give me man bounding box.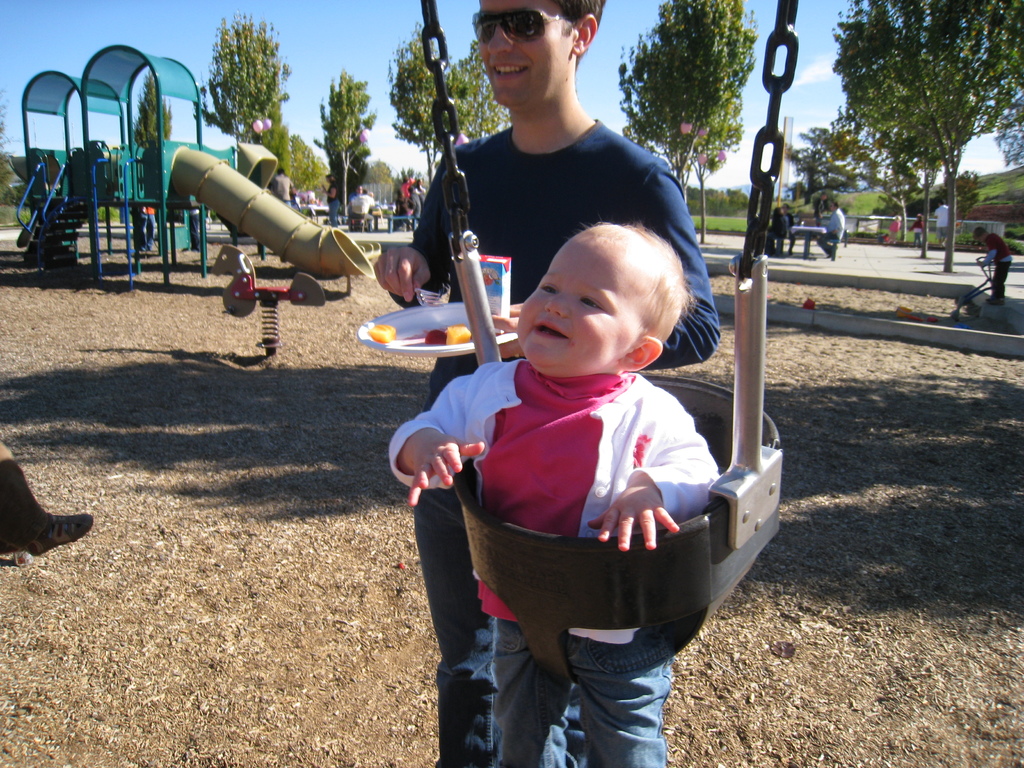
x1=779 y1=201 x2=797 y2=255.
